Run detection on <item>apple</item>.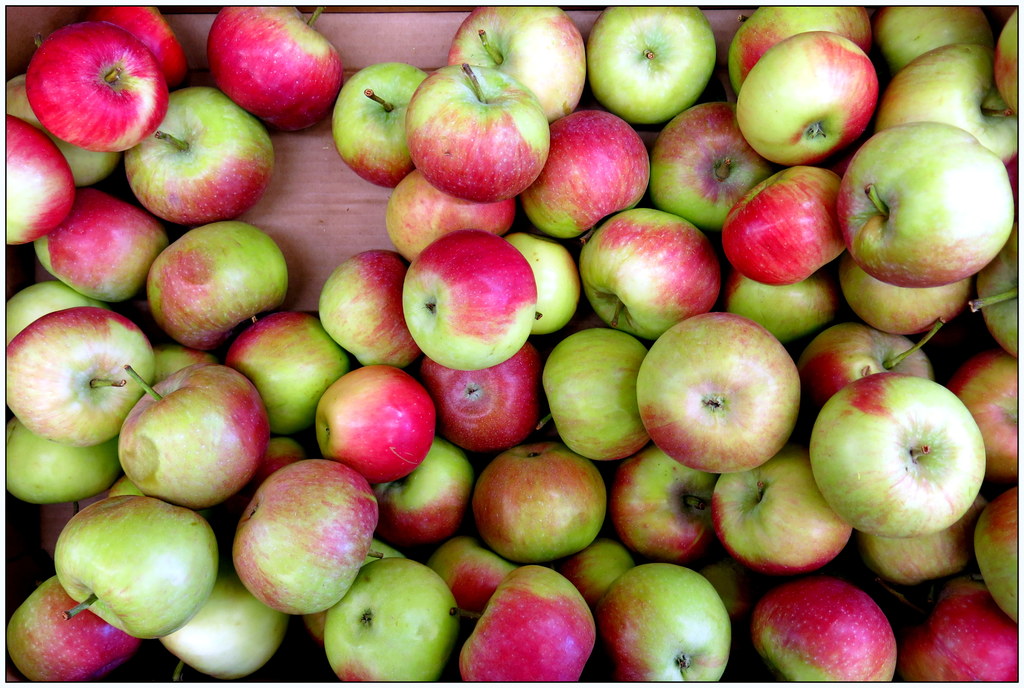
Result: rect(596, 560, 731, 687).
